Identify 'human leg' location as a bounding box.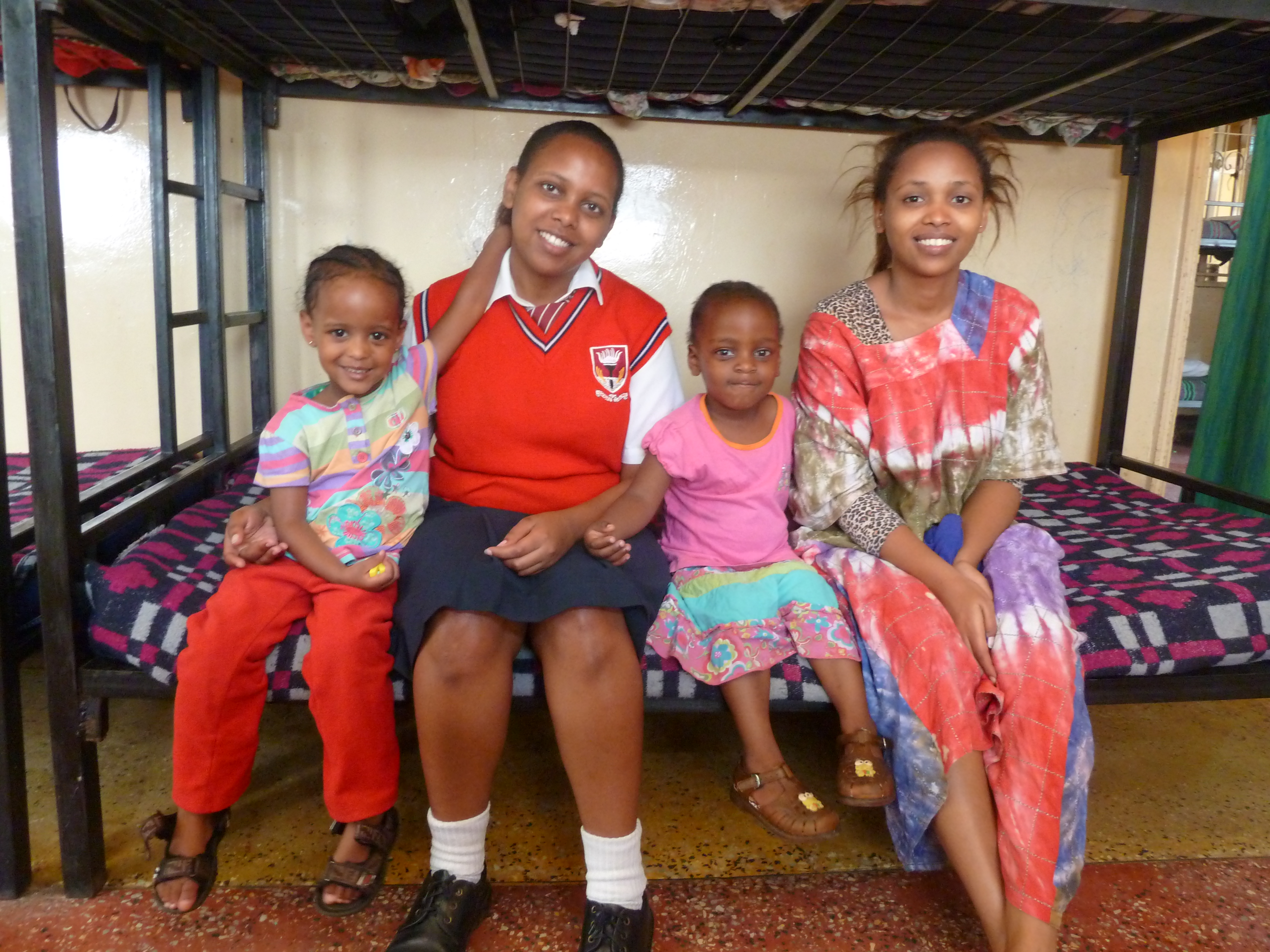
<box>231,214,266,265</box>.
